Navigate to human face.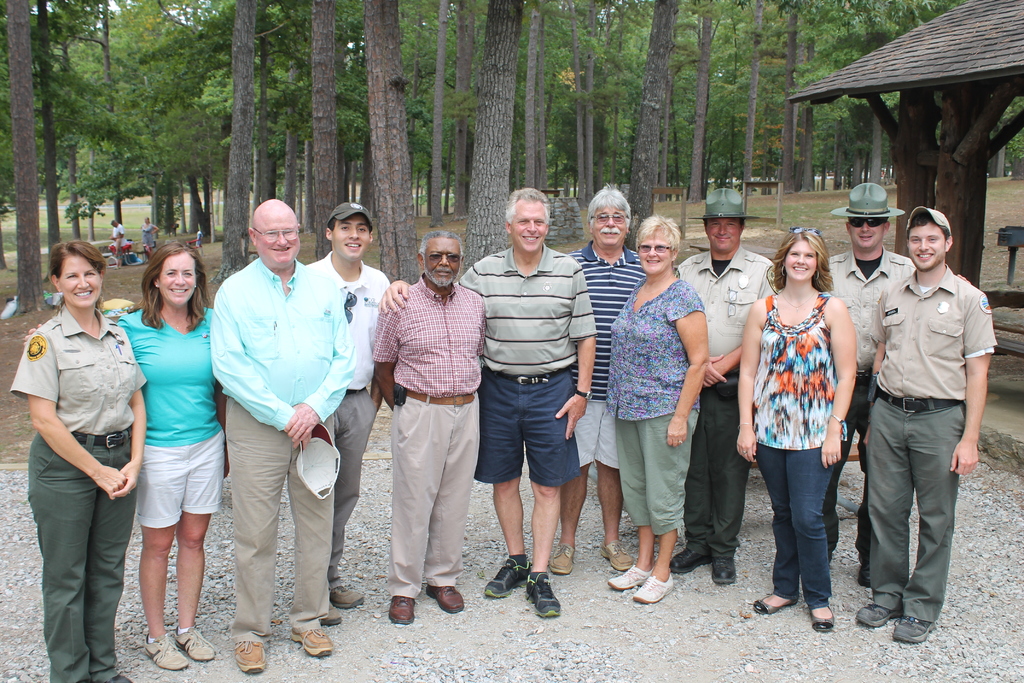
Navigation target: (160,251,194,305).
